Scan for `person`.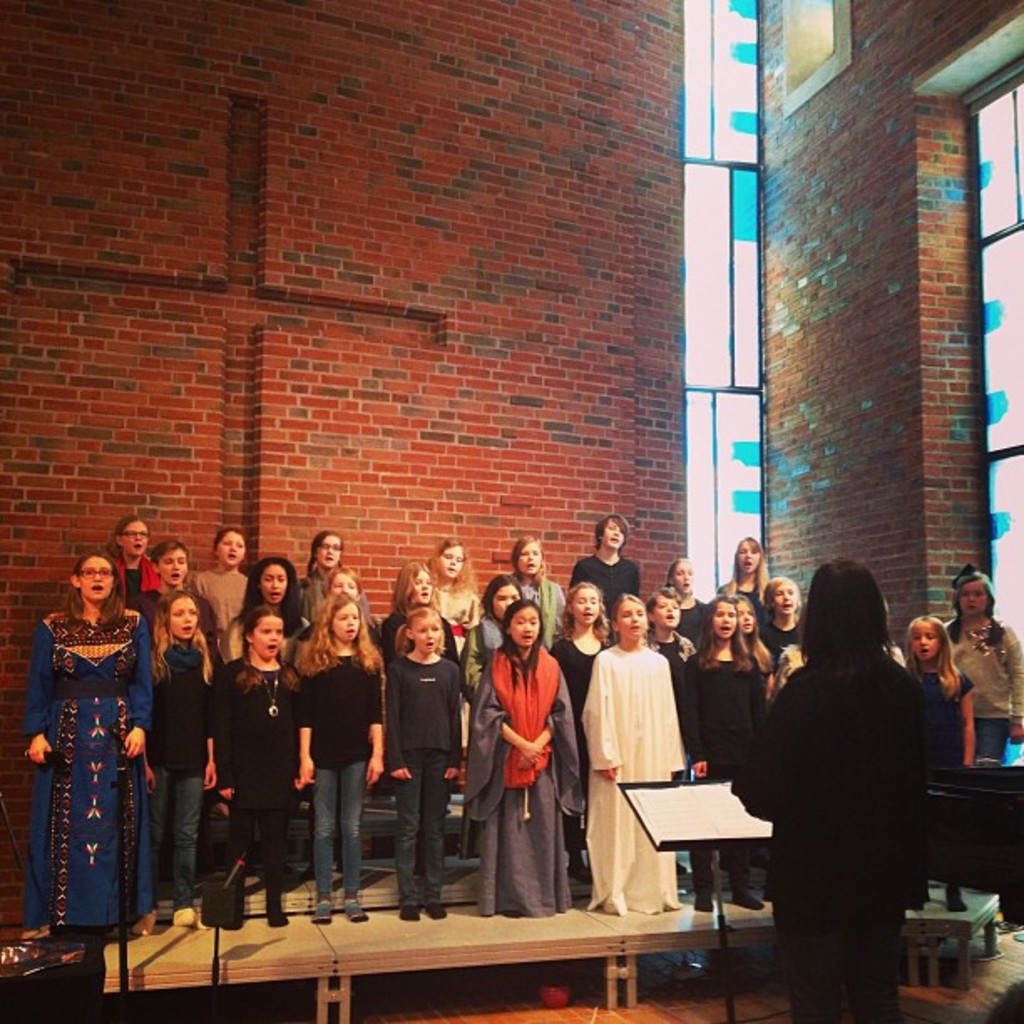
Scan result: left=381, top=614, right=472, bottom=915.
